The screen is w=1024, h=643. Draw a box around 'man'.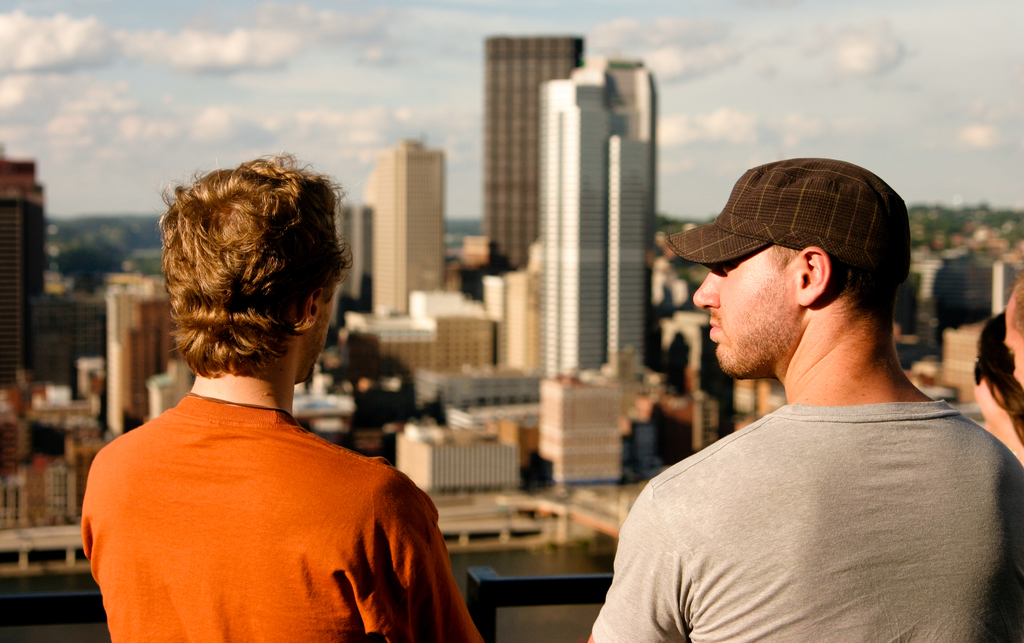
81, 153, 486, 642.
